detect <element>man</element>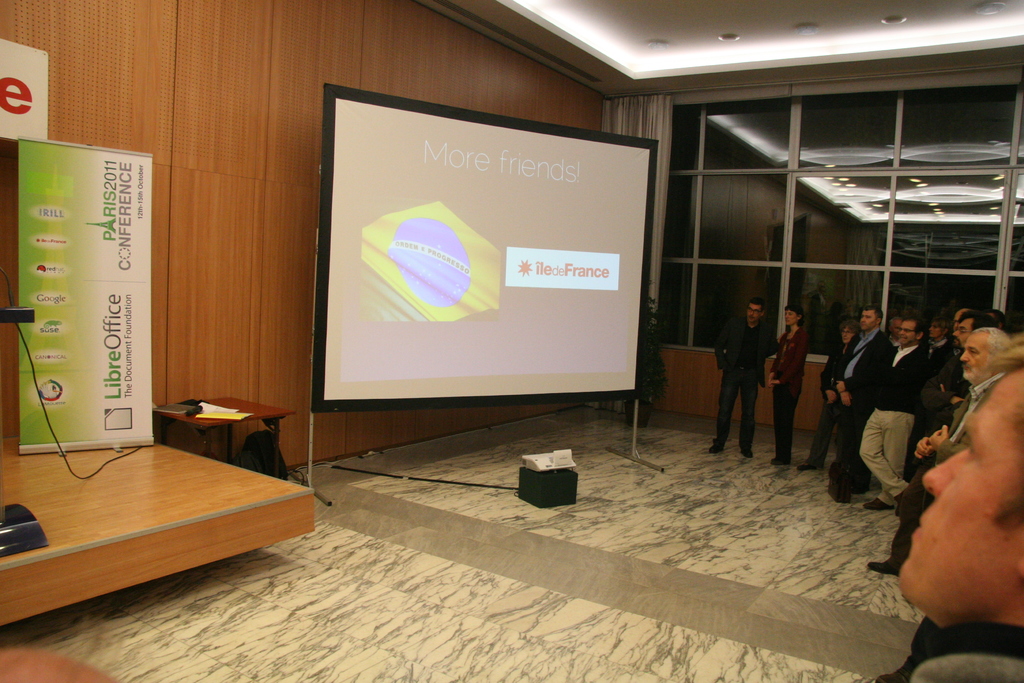
locate(710, 302, 783, 449)
